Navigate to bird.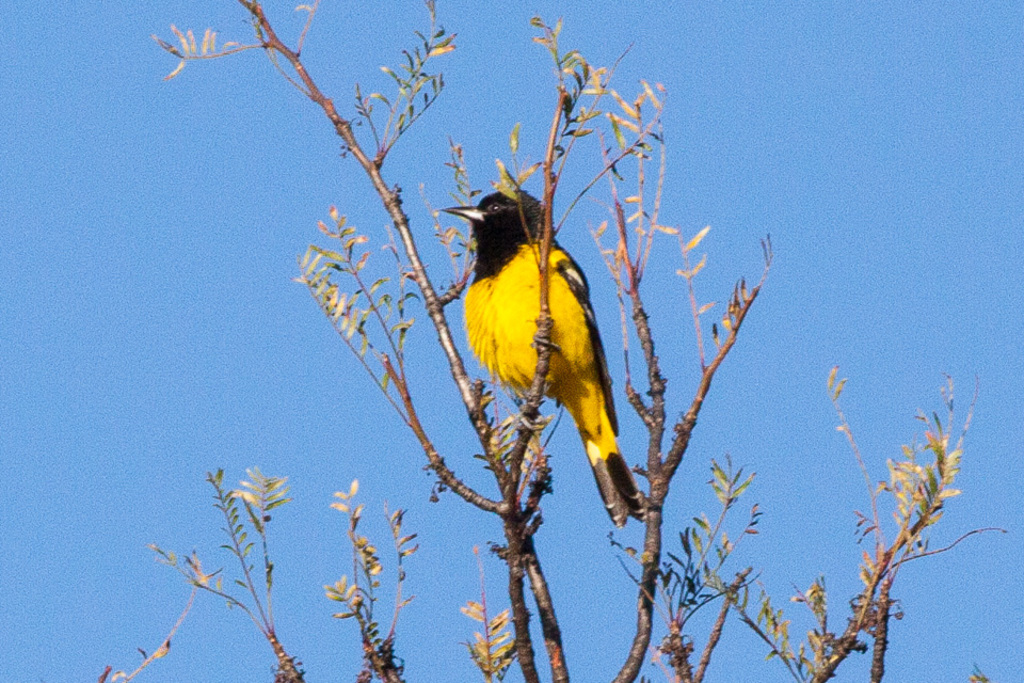
Navigation target: 449, 195, 633, 493.
